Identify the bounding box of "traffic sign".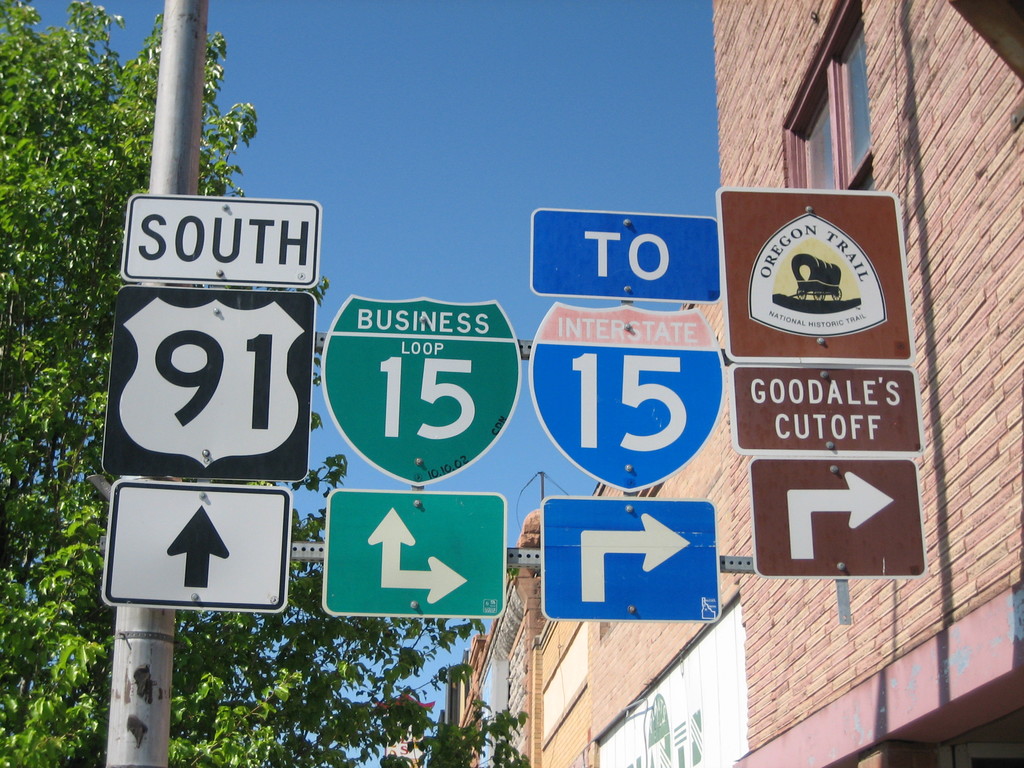
x1=531, y1=301, x2=725, y2=495.
